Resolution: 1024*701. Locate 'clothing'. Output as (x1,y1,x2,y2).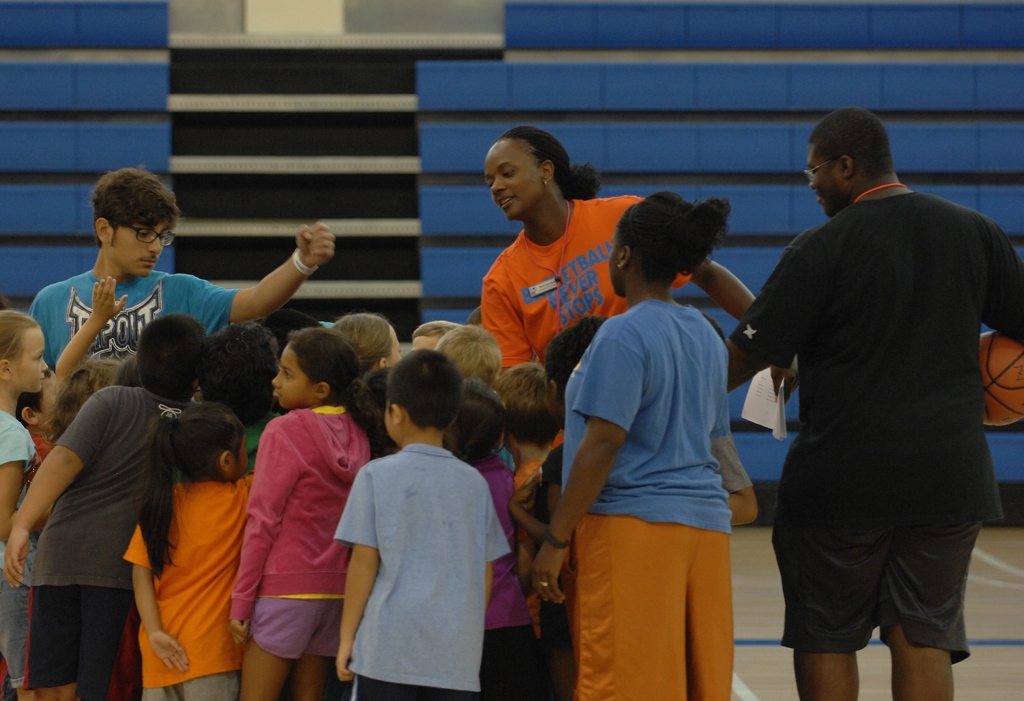
(559,294,747,700).
